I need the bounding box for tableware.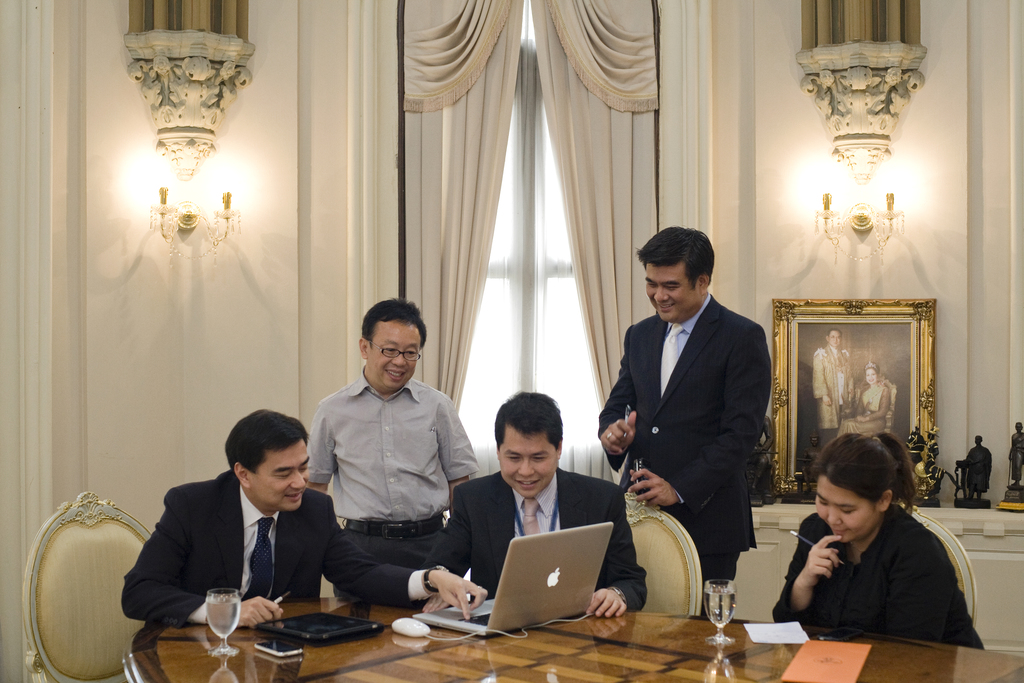
Here it is: <box>207,589,244,655</box>.
